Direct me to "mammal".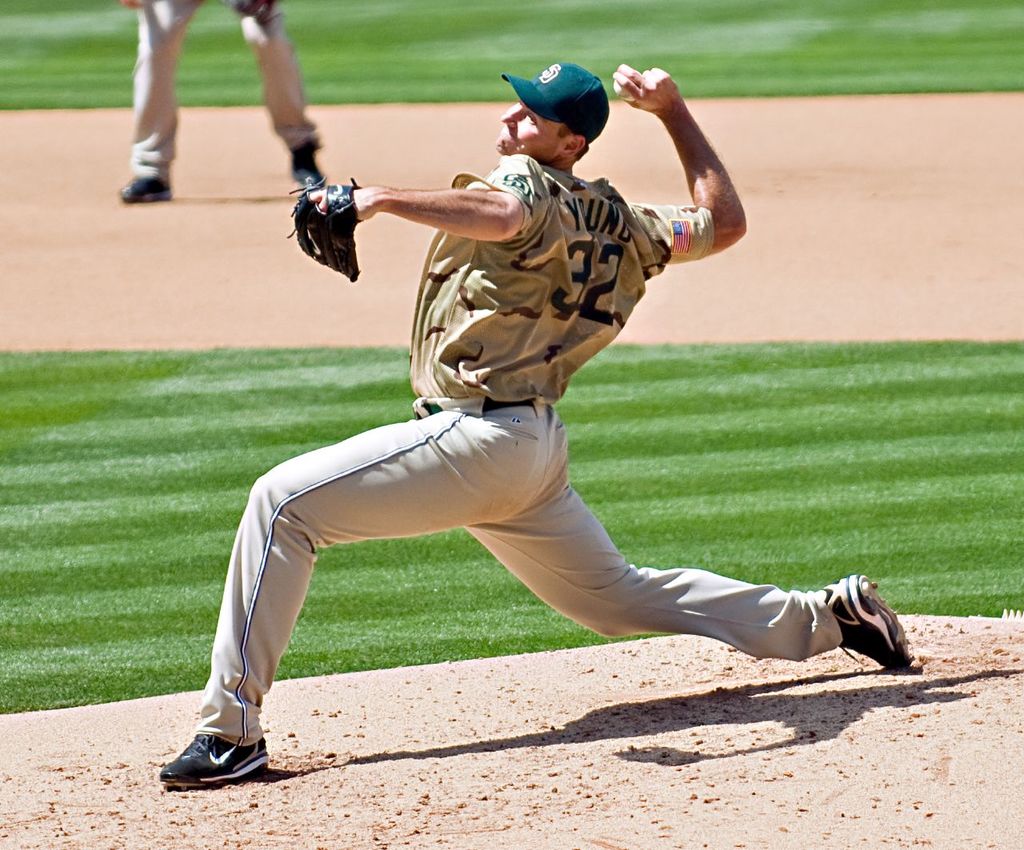
Direction: box(115, 0, 328, 202).
